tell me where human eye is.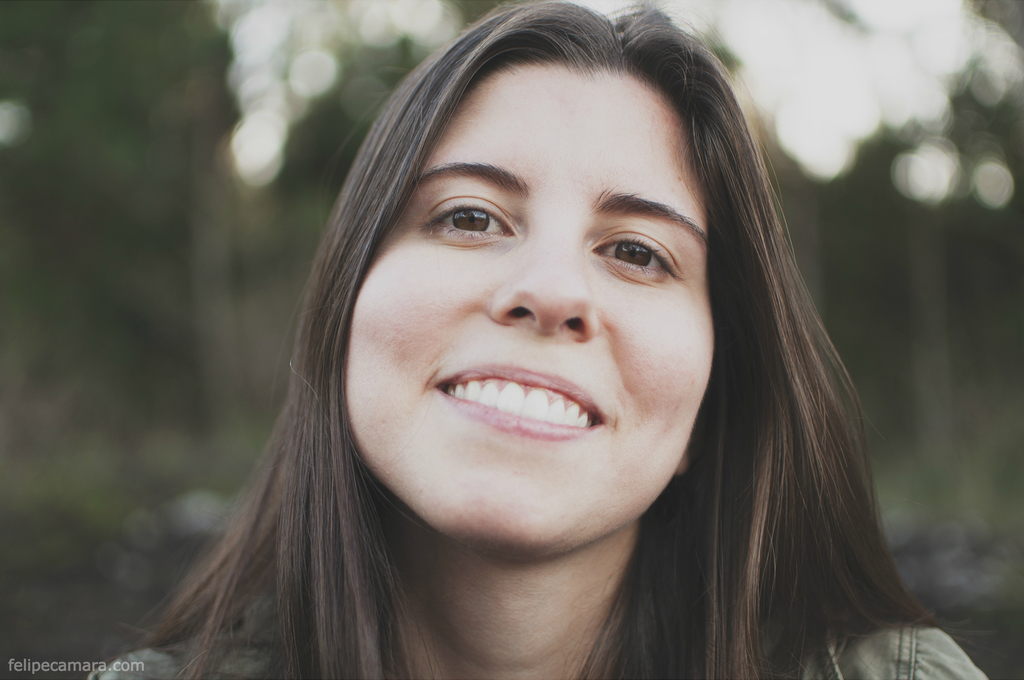
human eye is at 596, 227, 680, 282.
